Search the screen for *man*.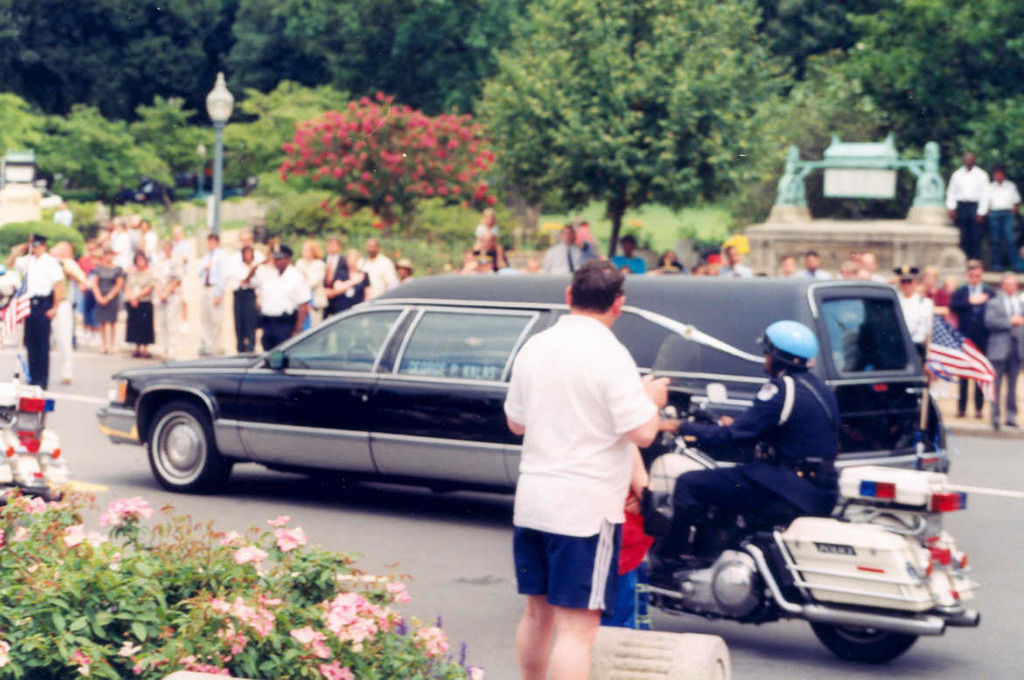
Found at left=986, top=169, right=1023, bottom=274.
